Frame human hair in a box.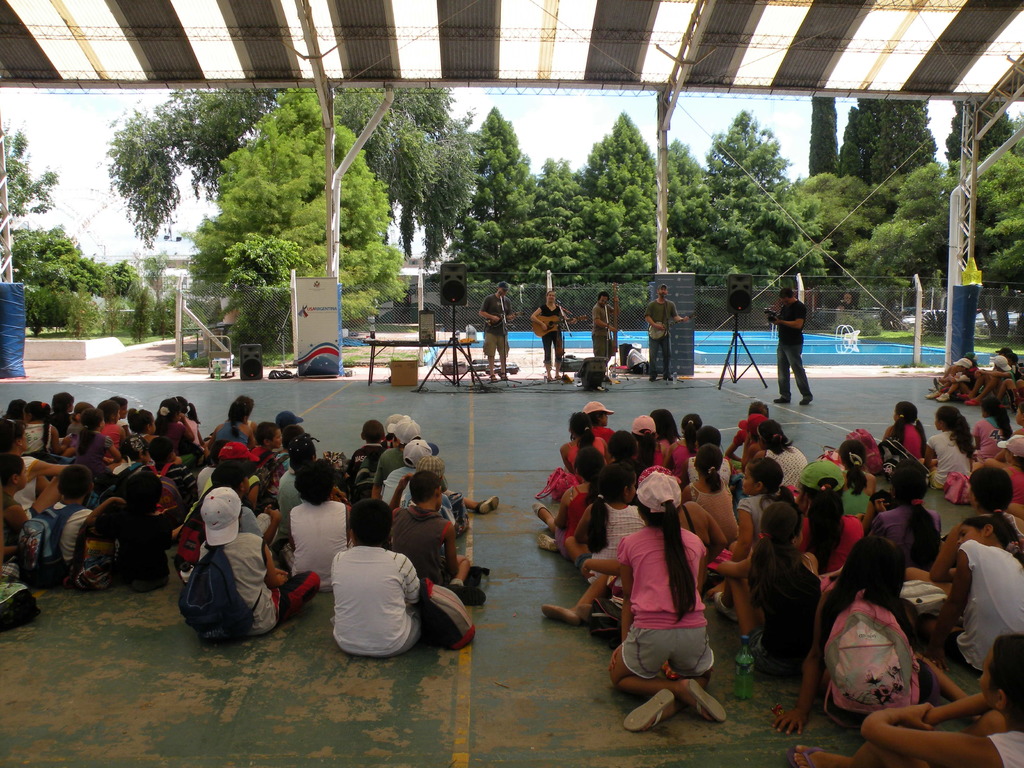
(left=148, top=438, right=169, bottom=463).
